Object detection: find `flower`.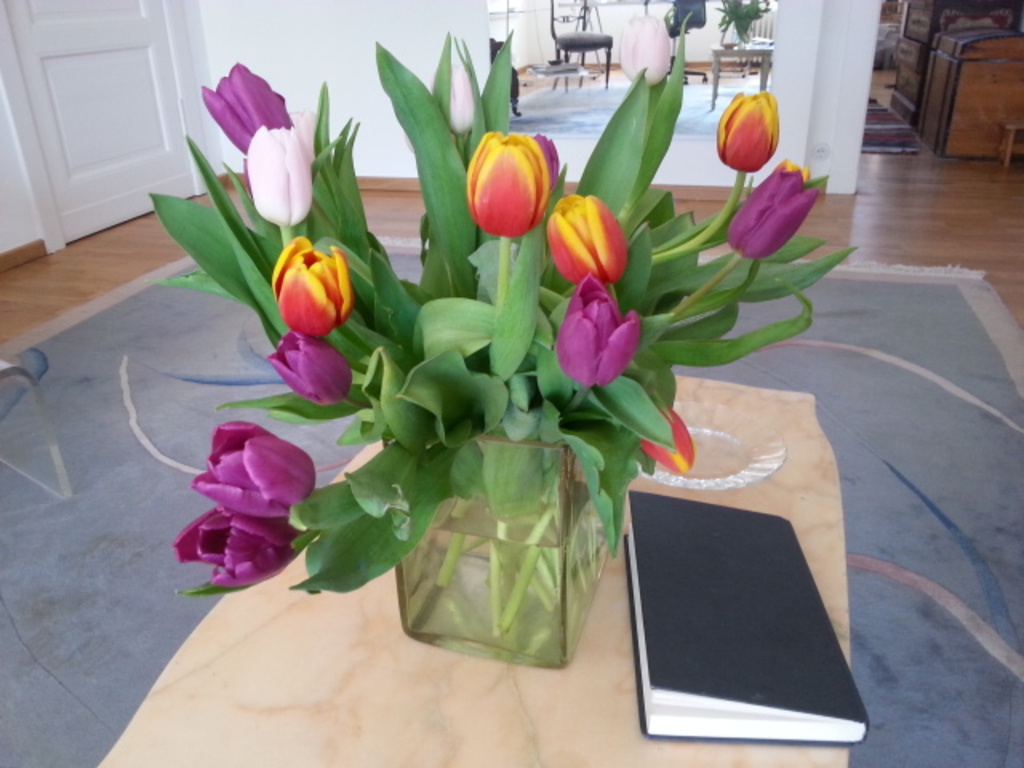
728,163,824,259.
